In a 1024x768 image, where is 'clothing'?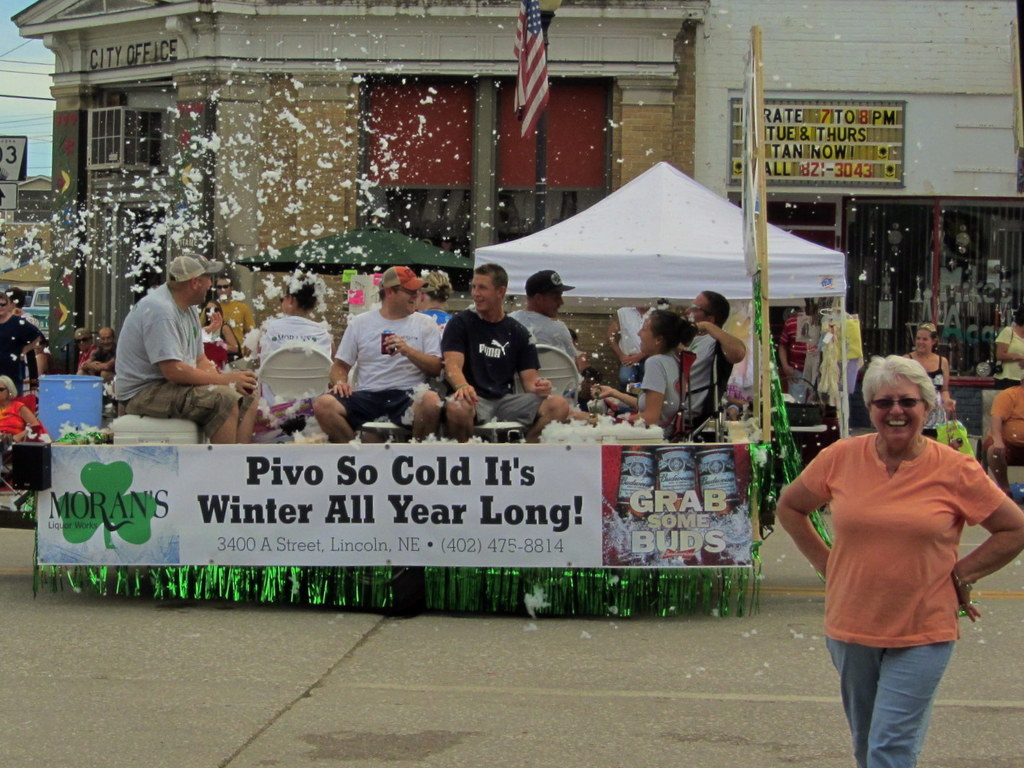
left=994, top=381, right=1023, bottom=488.
